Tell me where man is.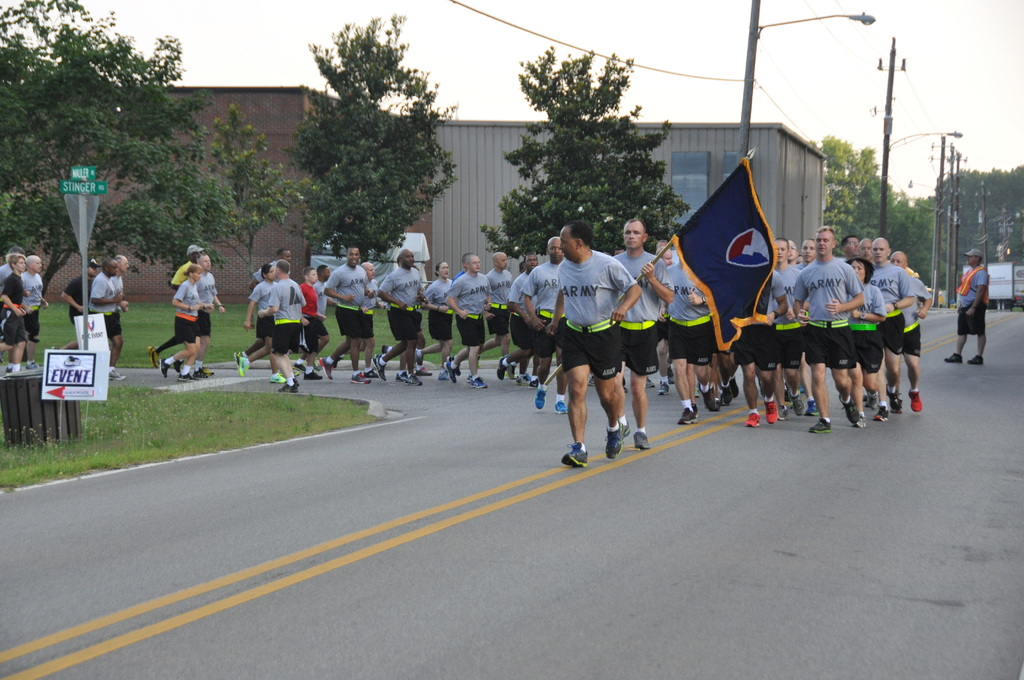
man is at bbox(113, 249, 131, 303).
